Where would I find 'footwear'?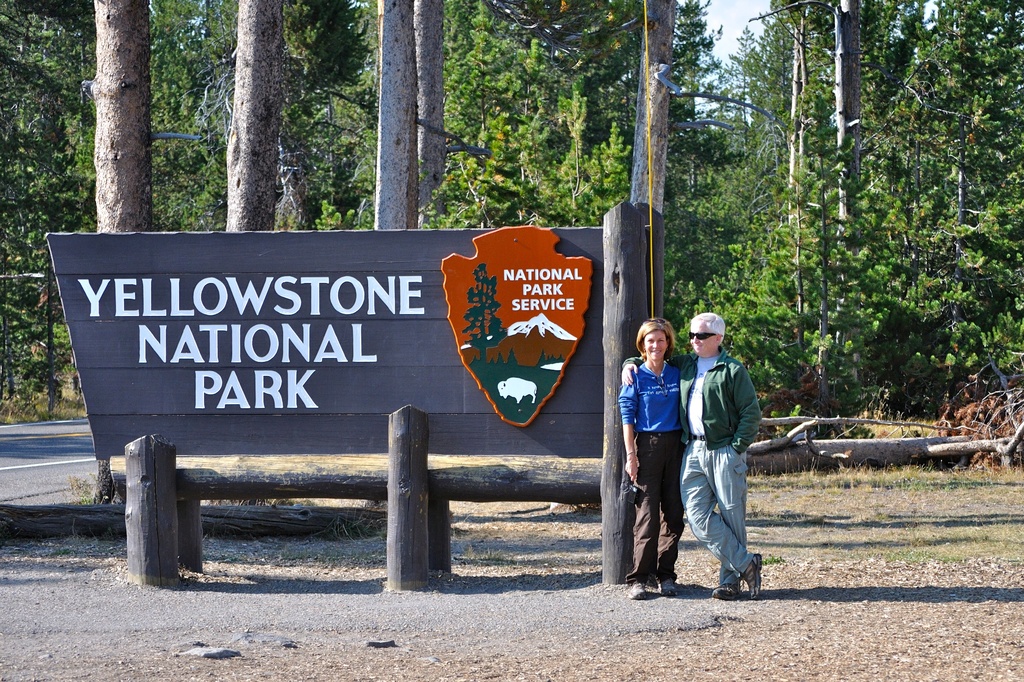
At <bbox>626, 582, 645, 602</bbox>.
